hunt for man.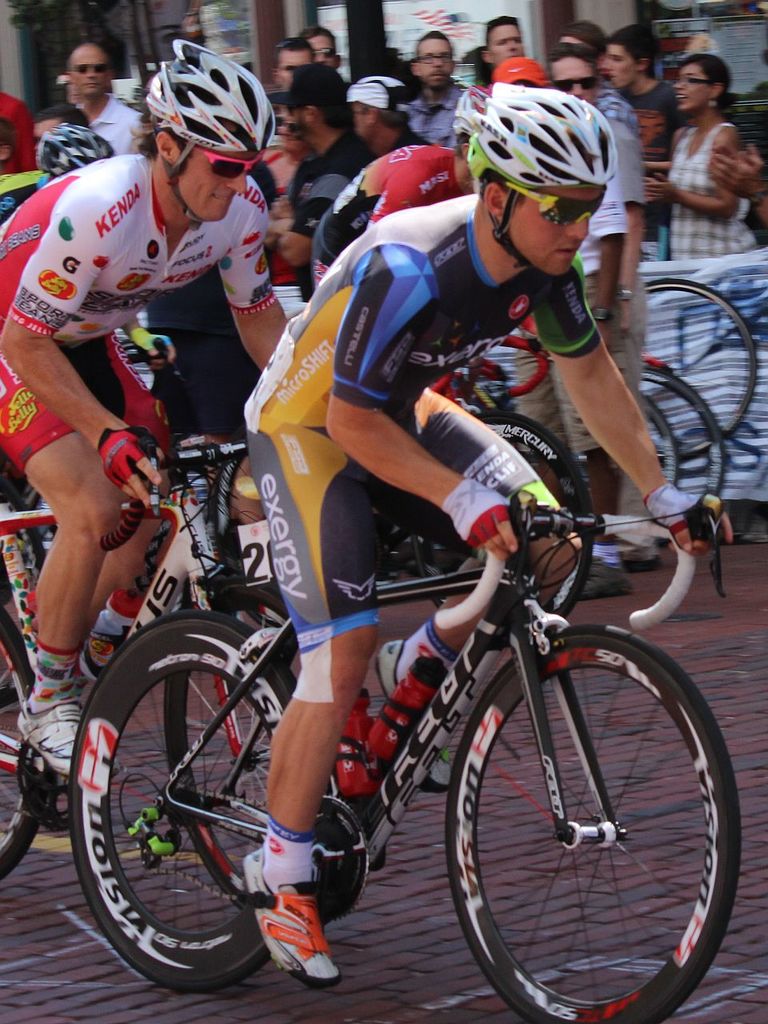
Hunted down at <bbox>311, 84, 496, 584</bbox>.
